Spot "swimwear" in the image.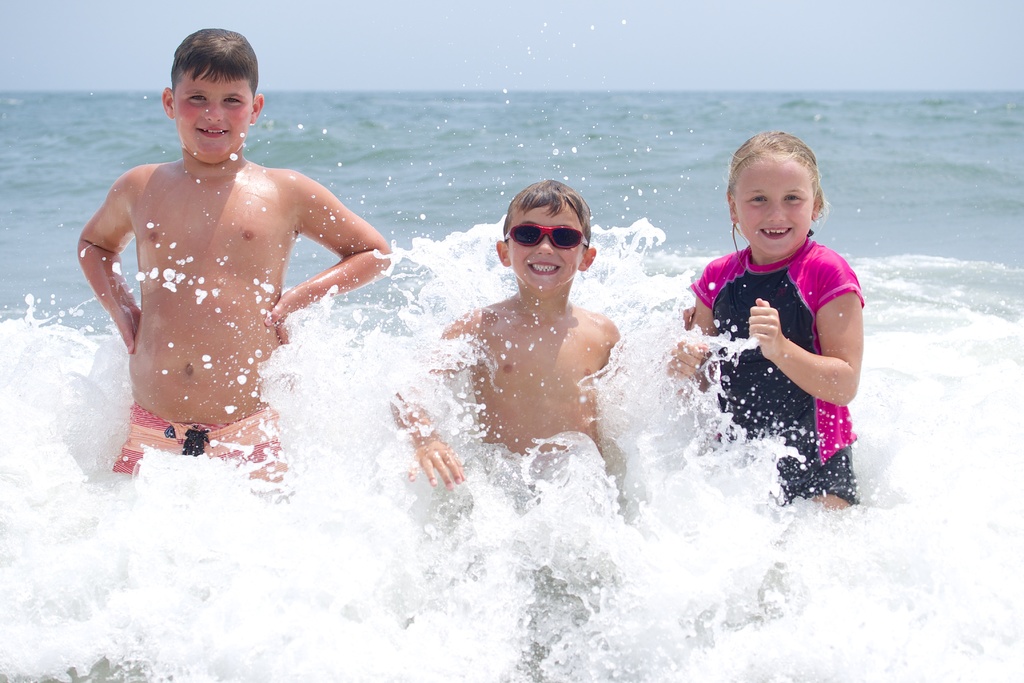
"swimwear" found at x1=111 y1=402 x2=291 y2=485.
